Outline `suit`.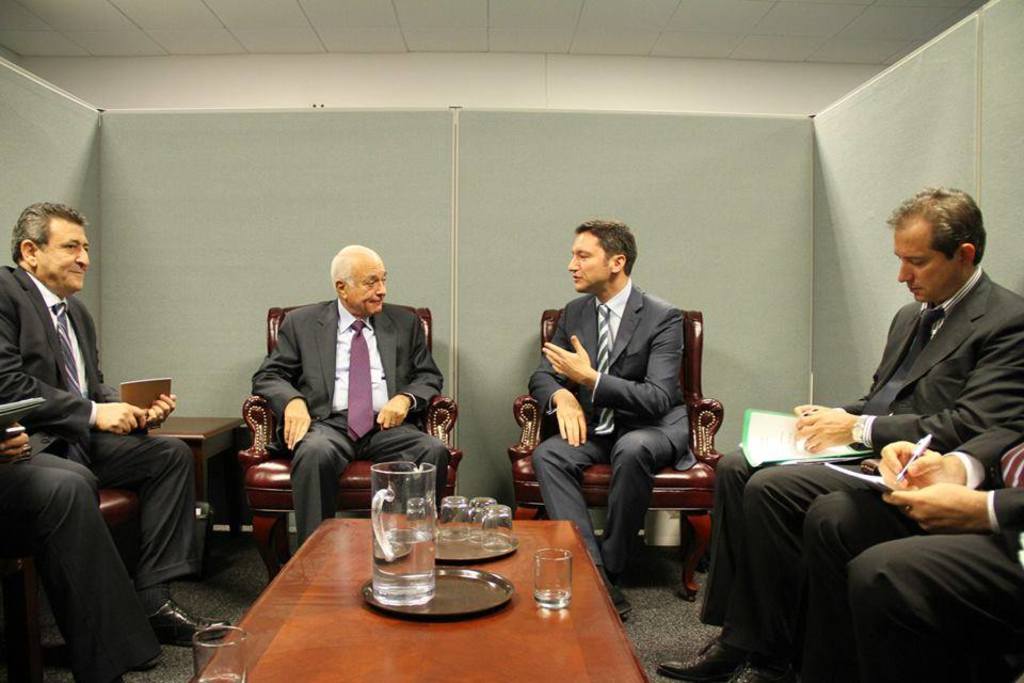
Outline: (700,267,1023,667).
